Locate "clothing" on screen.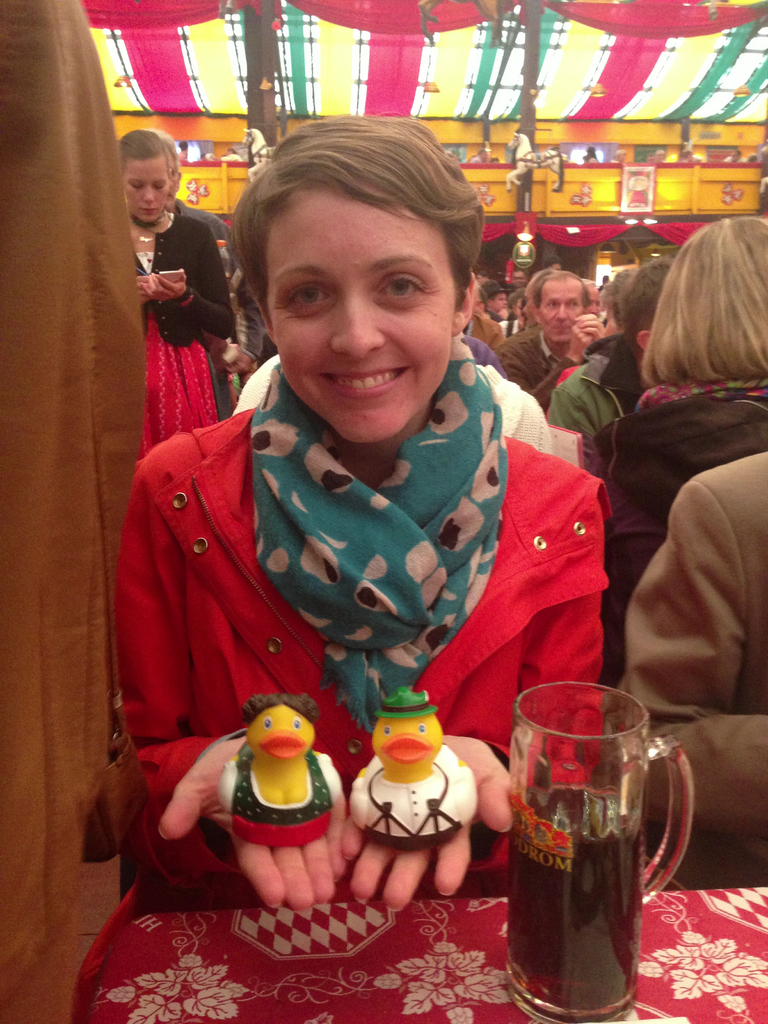
On screen at select_region(131, 204, 236, 461).
